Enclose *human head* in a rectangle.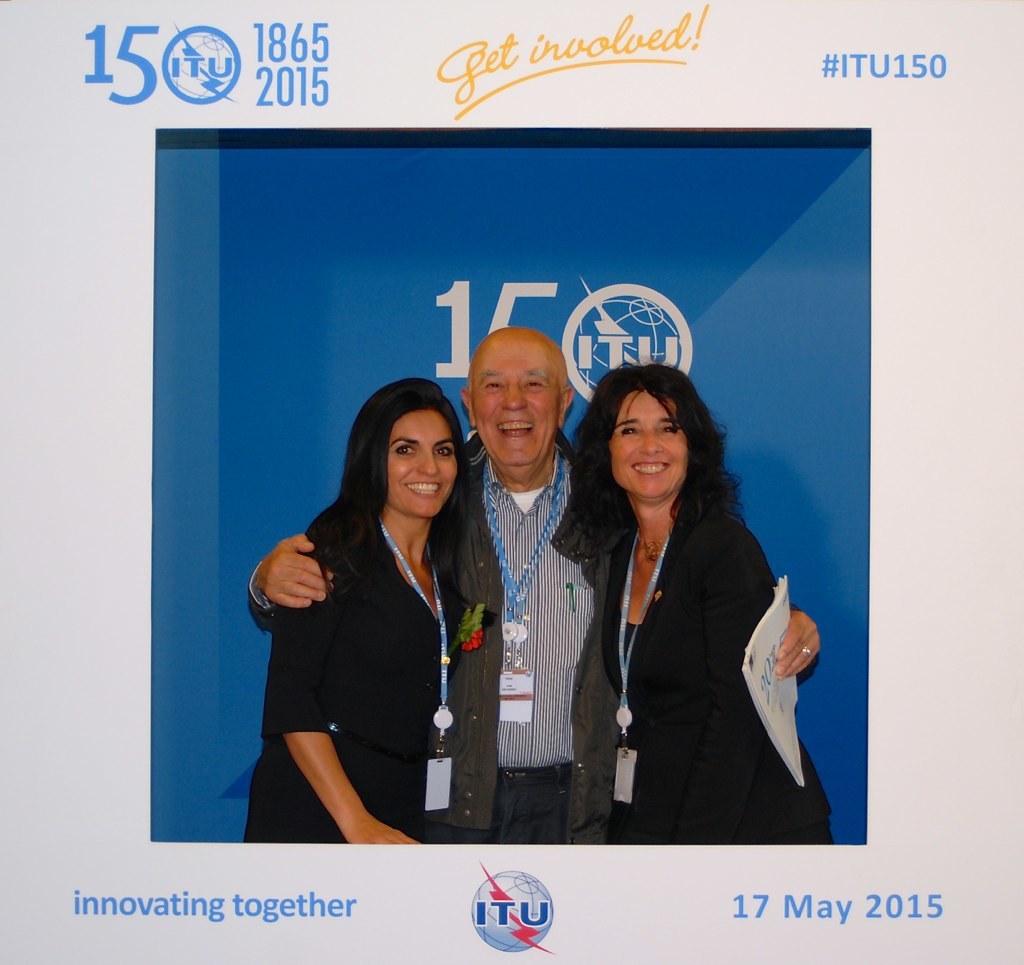
BBox(351, 380, 468, 522).
